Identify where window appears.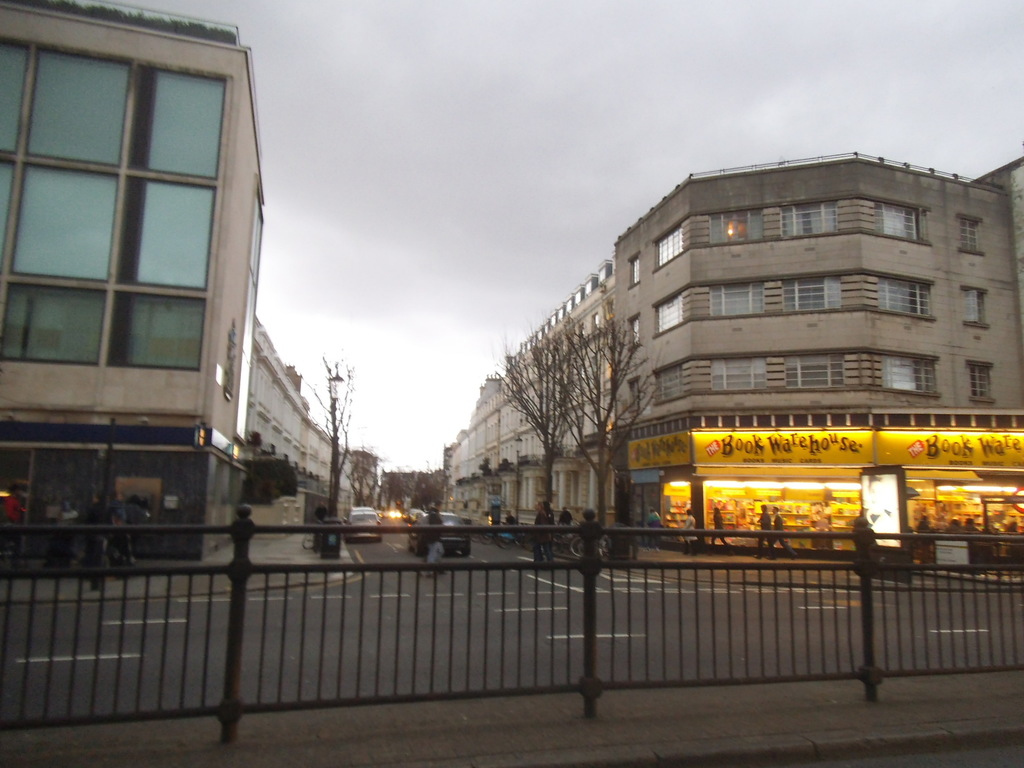
Appears at locate(965, 362, 995, 401).
